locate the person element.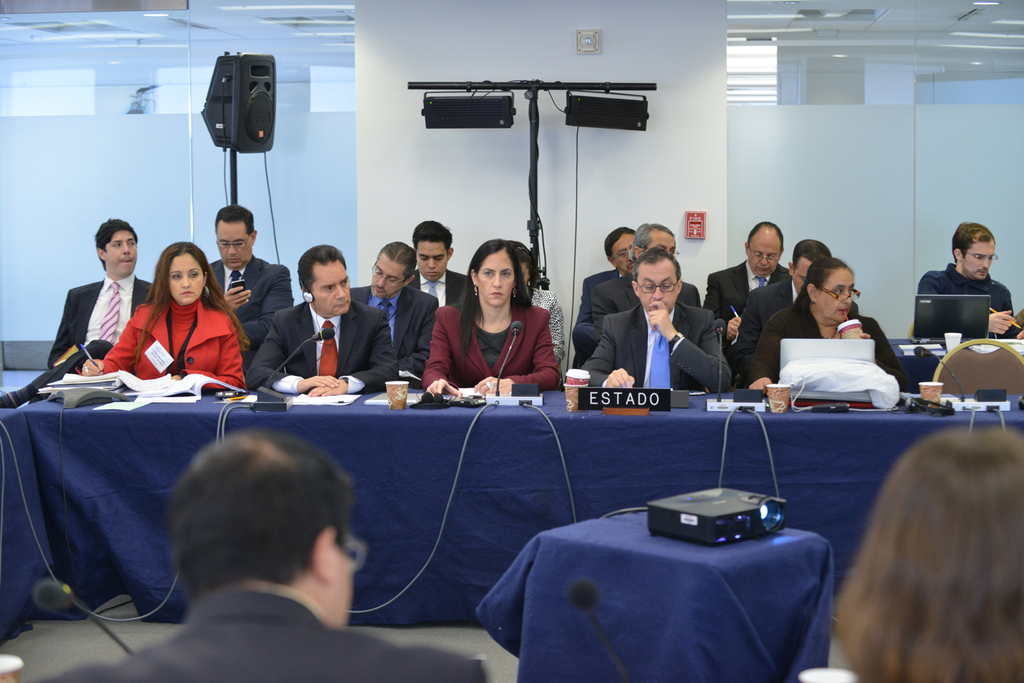
Element bbox: 742 235 832 357.
